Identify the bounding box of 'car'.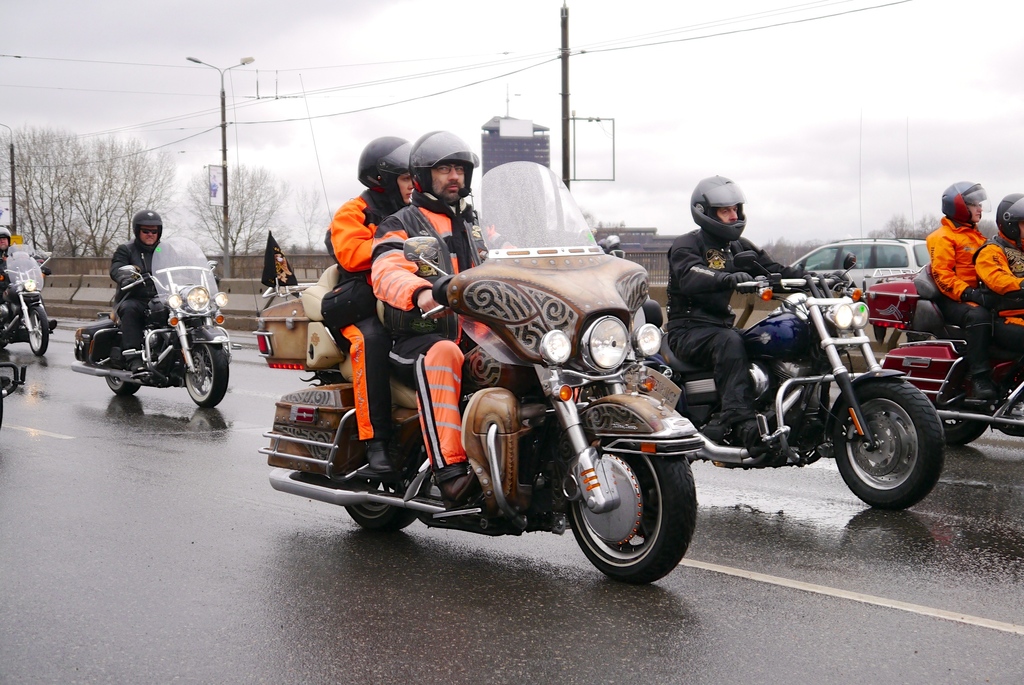
790,239,930,344.
